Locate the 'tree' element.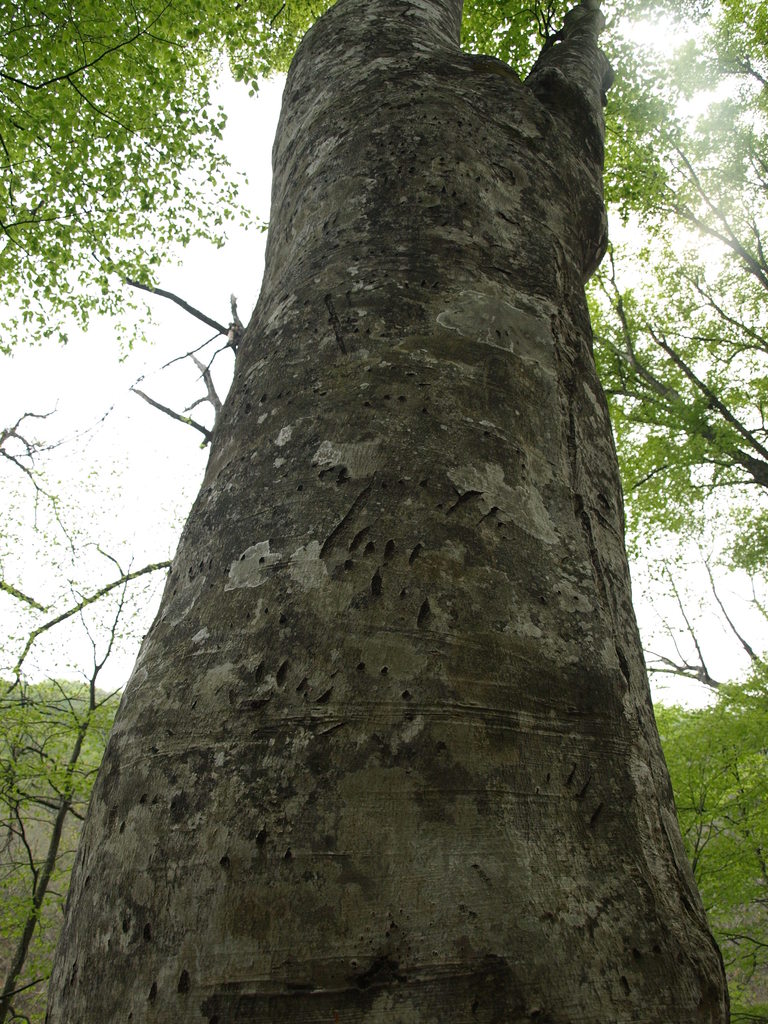
Element bbox: [0, 58, 763, 980].
